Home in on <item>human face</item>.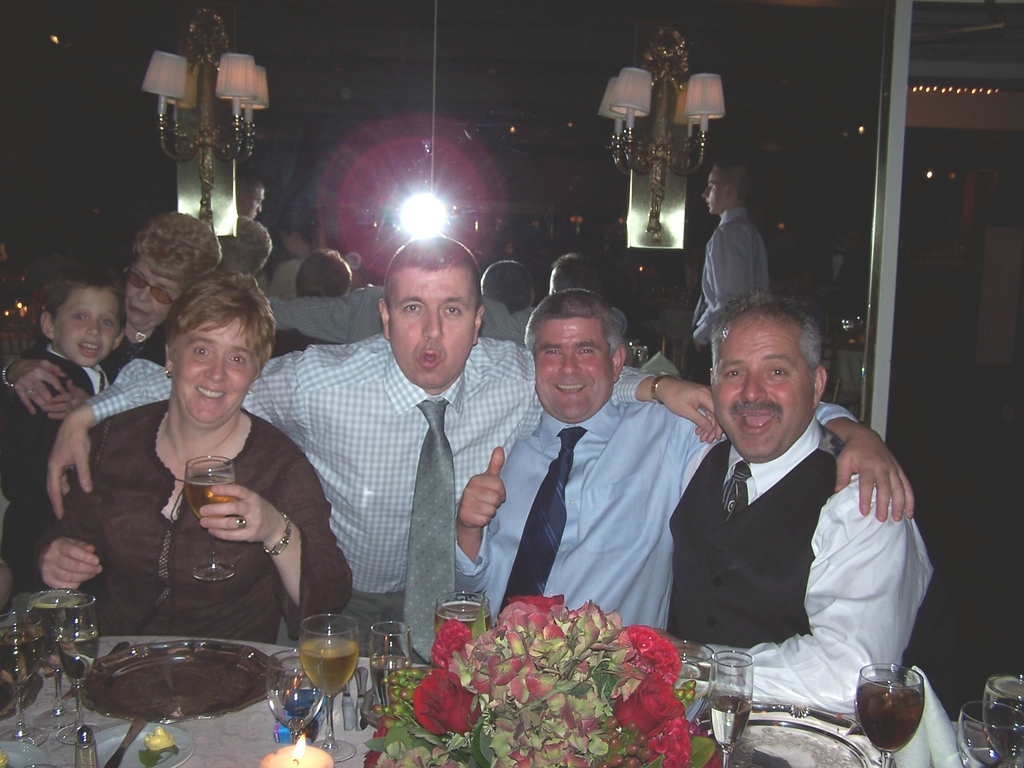
Homed in at <region>123, 261, 192, 328</region>.
